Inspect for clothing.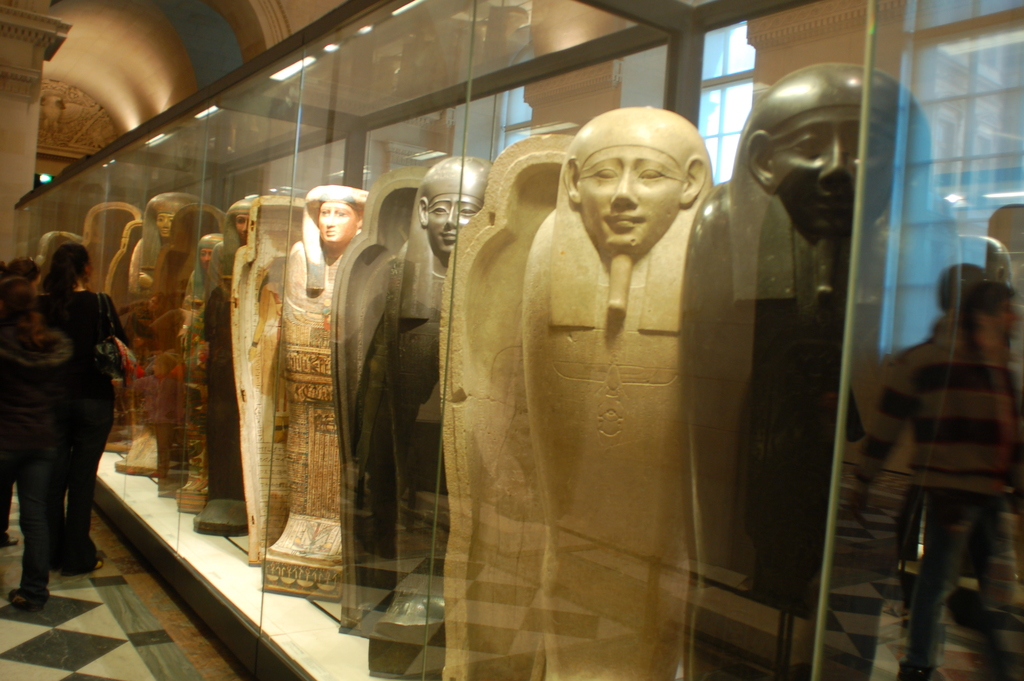
Inspection: [x1=32, y1=282, x2=134, y2=575].
